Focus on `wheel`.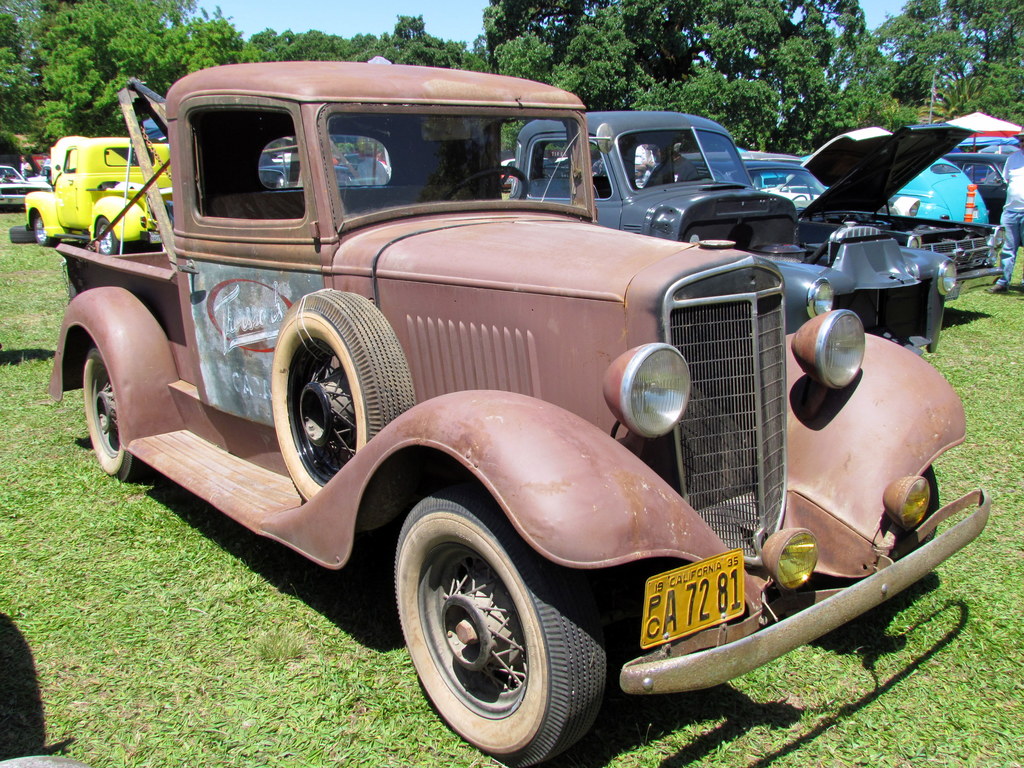
Focused at bbox=(405, 515, 566, 746).
